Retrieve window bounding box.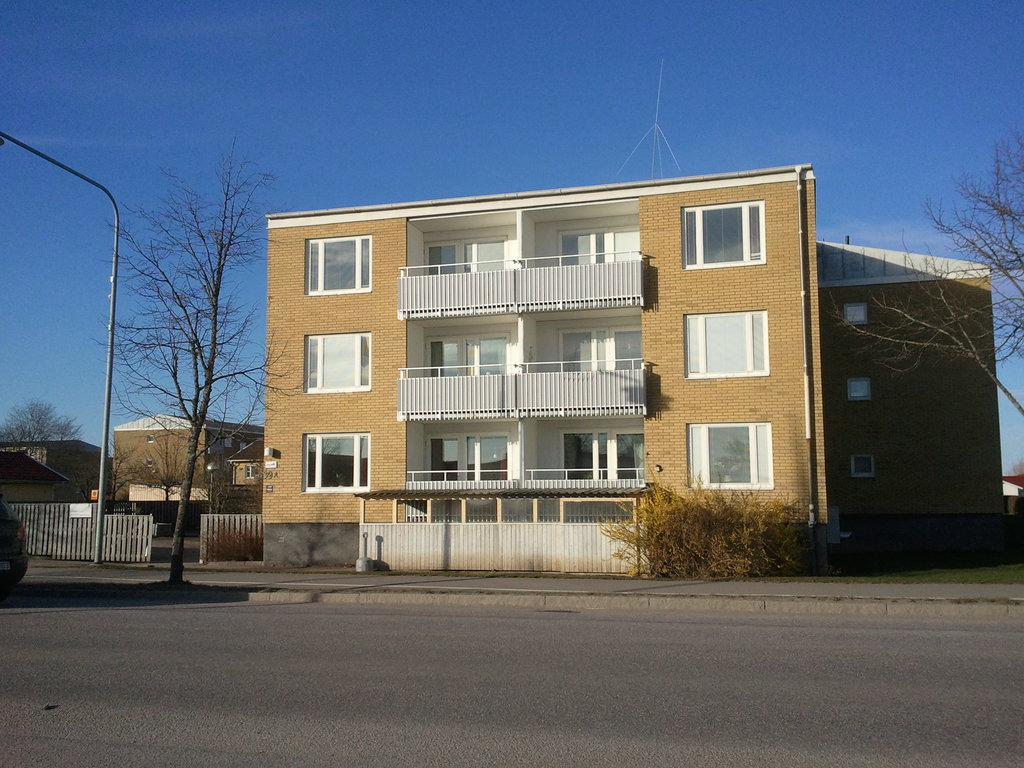
Bounding box: x1=685, y1=423, x2=773, y2=481.
